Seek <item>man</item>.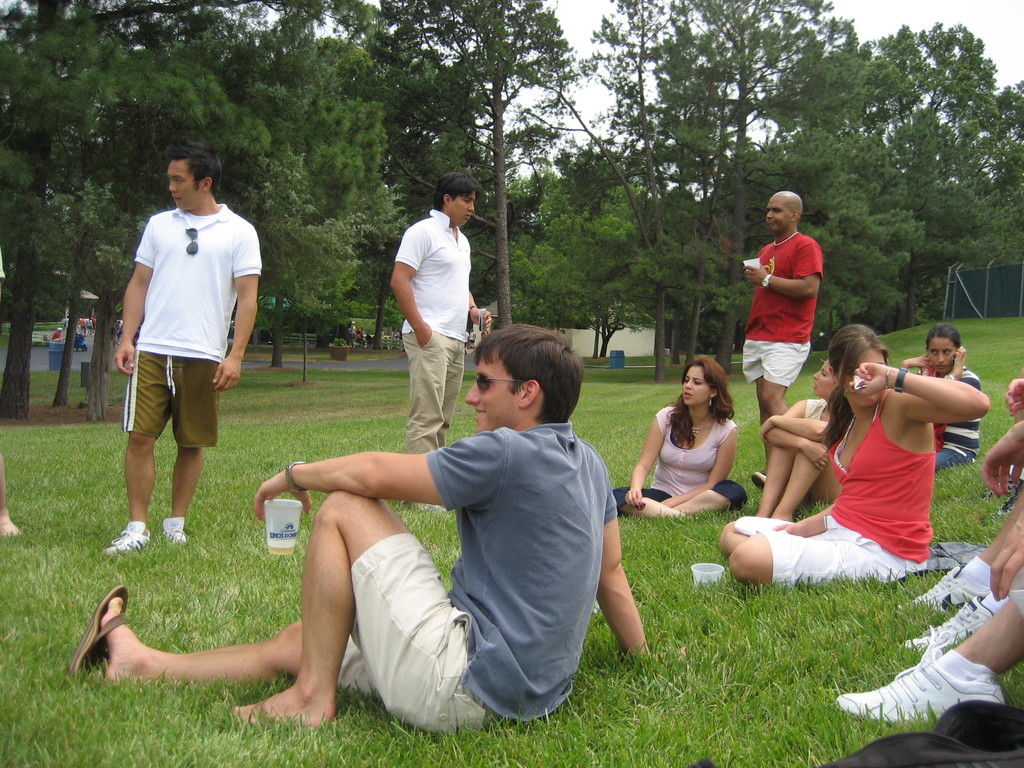
pyautogui.locateOnScreen(739, 192, 827, 491).
